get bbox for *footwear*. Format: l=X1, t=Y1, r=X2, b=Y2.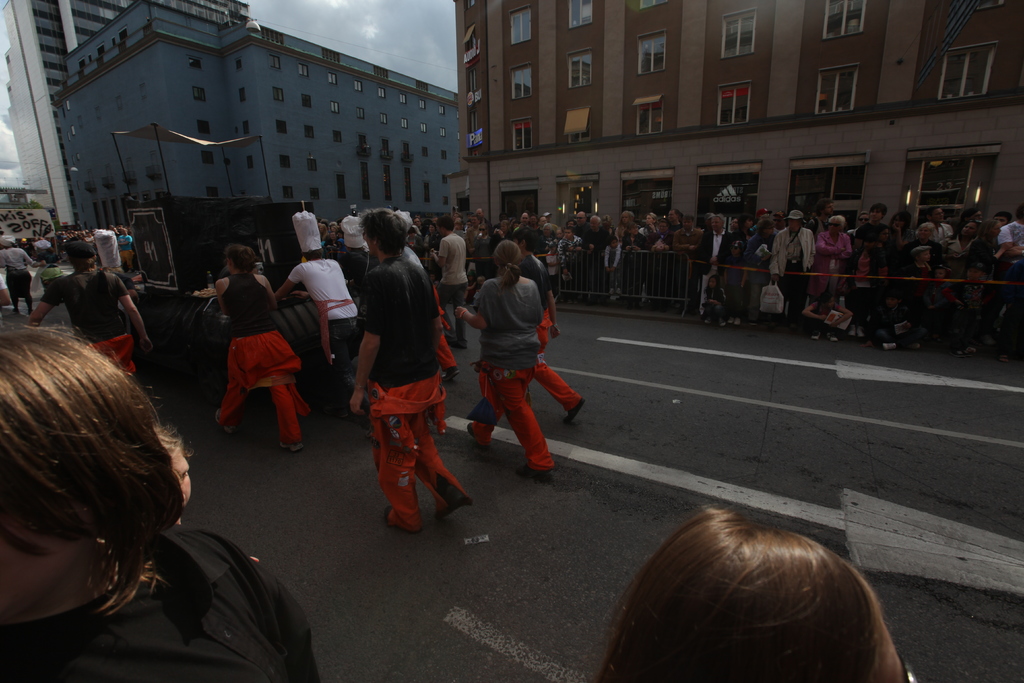
l=824, t=333, r=836, b=350.
